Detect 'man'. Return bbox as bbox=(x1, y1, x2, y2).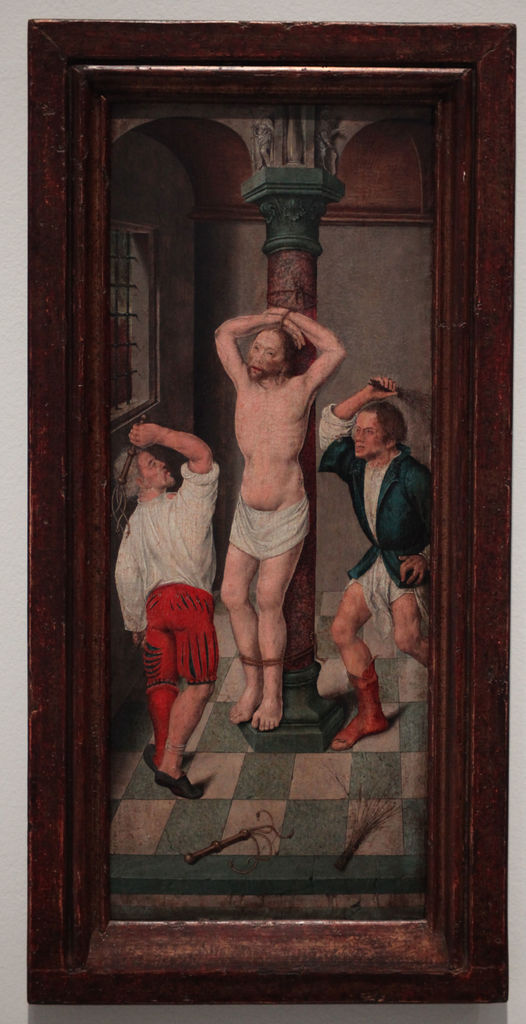
bbox=(192, 251, 346, 768).
